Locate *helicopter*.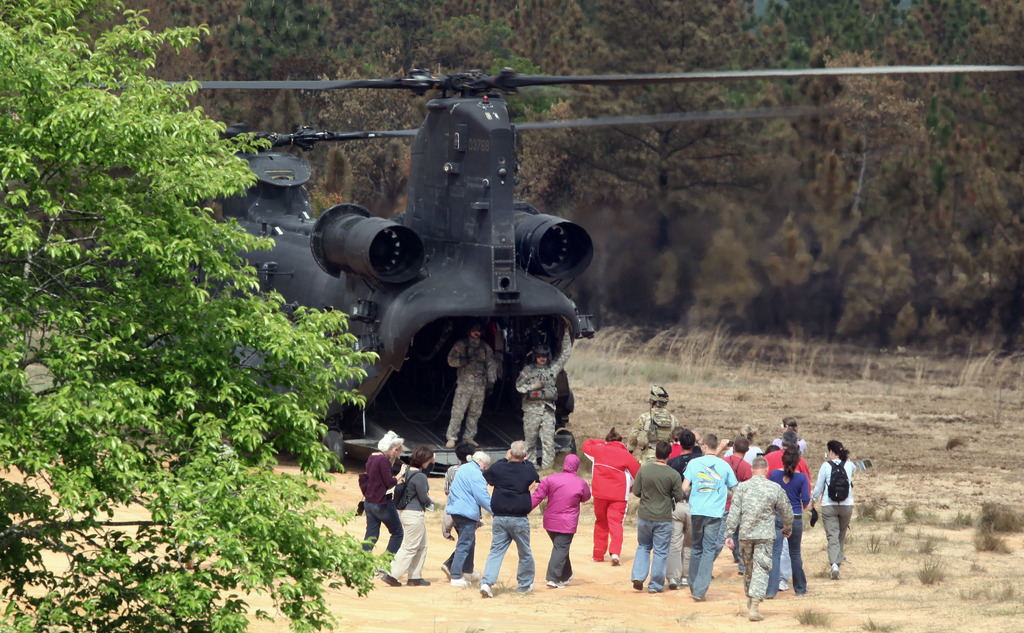
Bounding box: <bbox>195, 35, 897, 537</bbox>.
